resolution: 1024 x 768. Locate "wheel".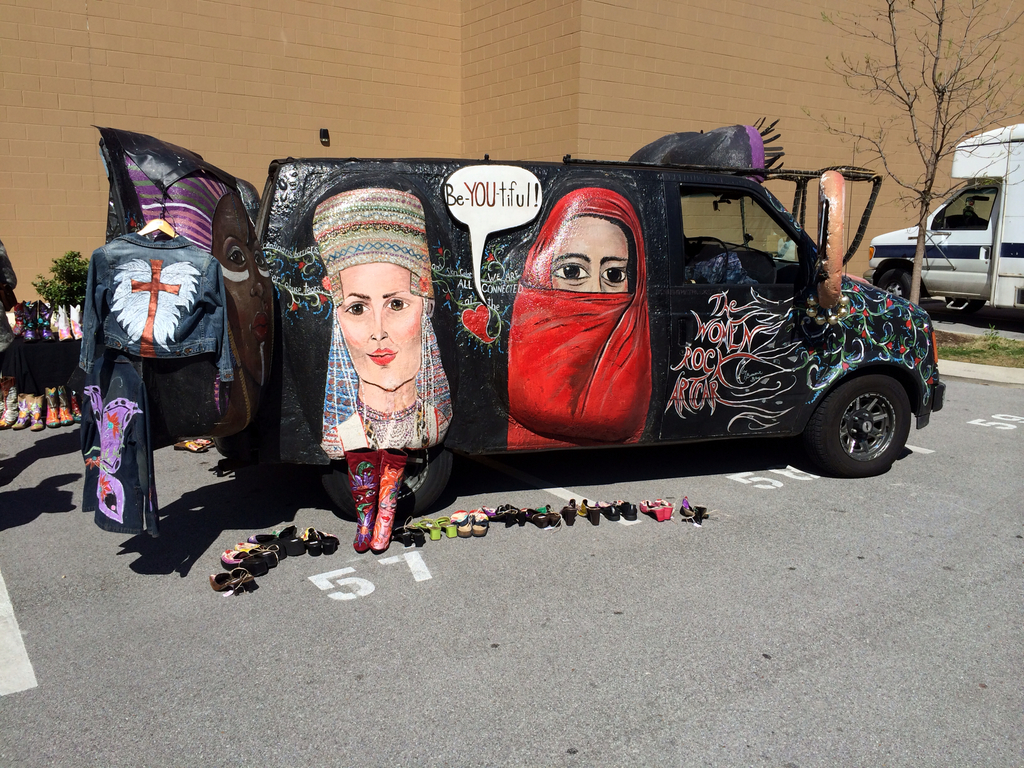
[x1=965, y1=207, x2=979, y2=230].
